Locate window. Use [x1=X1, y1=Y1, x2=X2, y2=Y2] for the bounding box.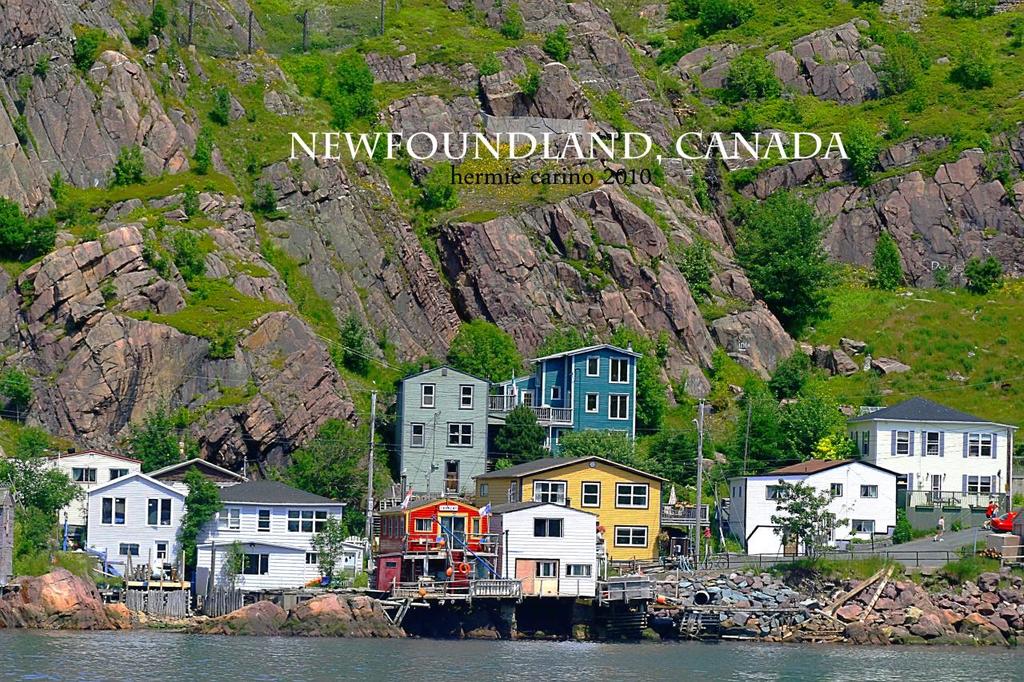
[x1=923, y1=425, x2=945, y2=457].
